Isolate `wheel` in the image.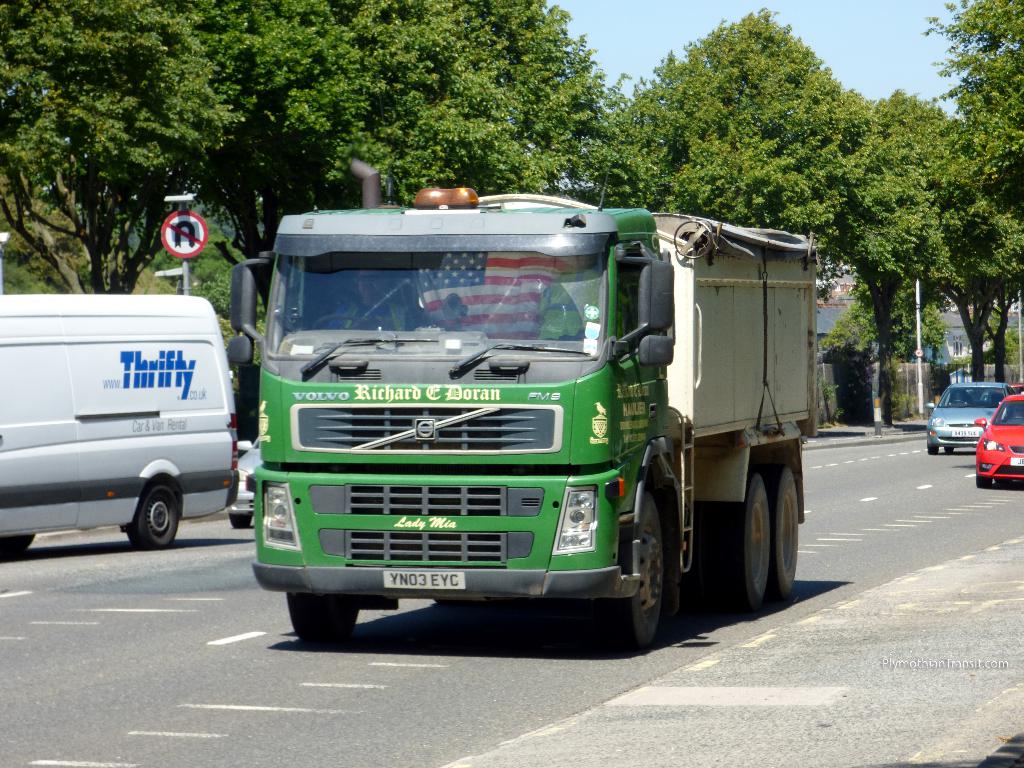
Isolated region: {"left": 229, "top": 516, "right": 252, "bottom": 529}.
